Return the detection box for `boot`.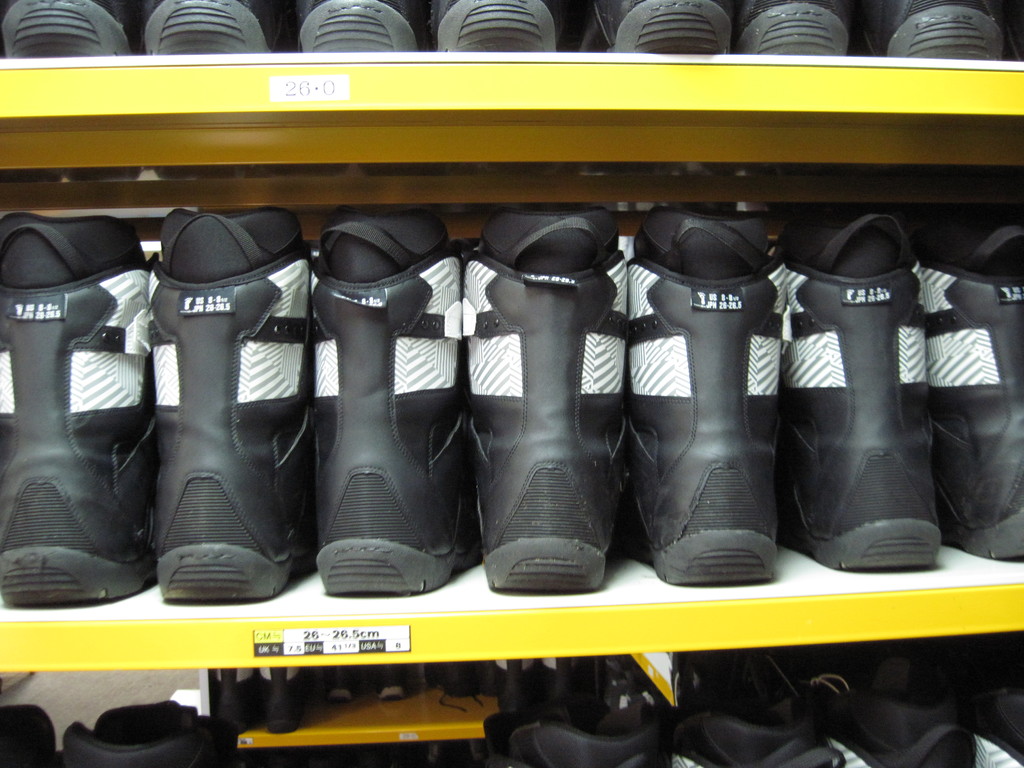
{"left": 785, "top": 213, "right": 943, "bottom": 566}.
